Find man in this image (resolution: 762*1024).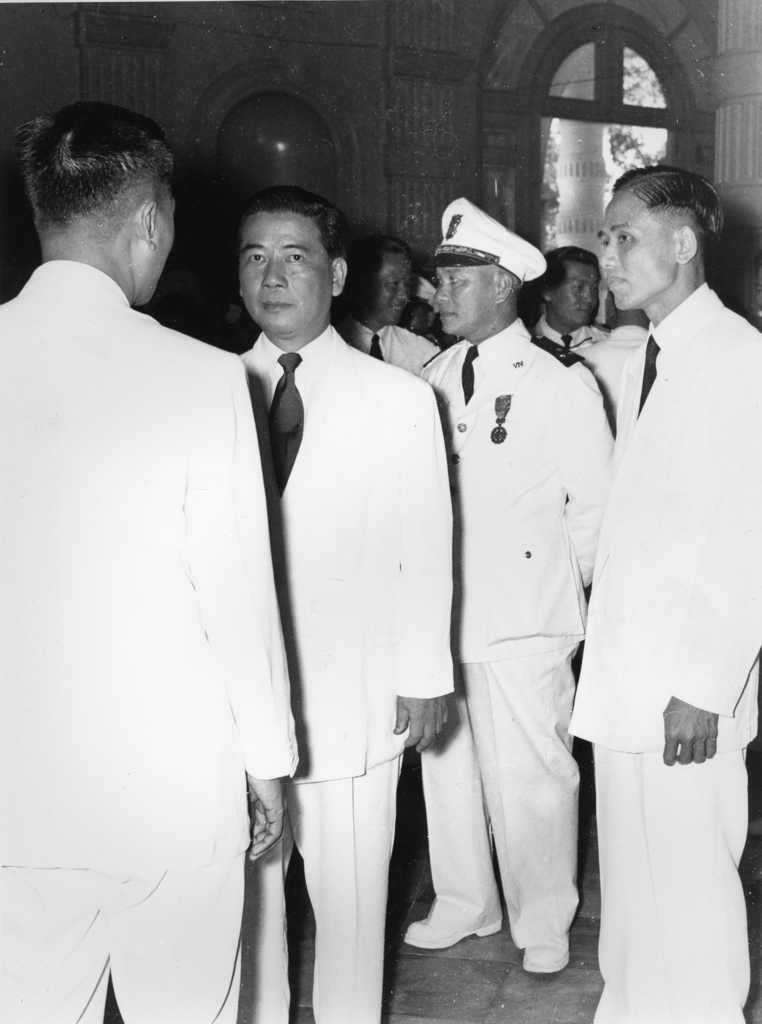
locate(0, 100, 300, 1023).
